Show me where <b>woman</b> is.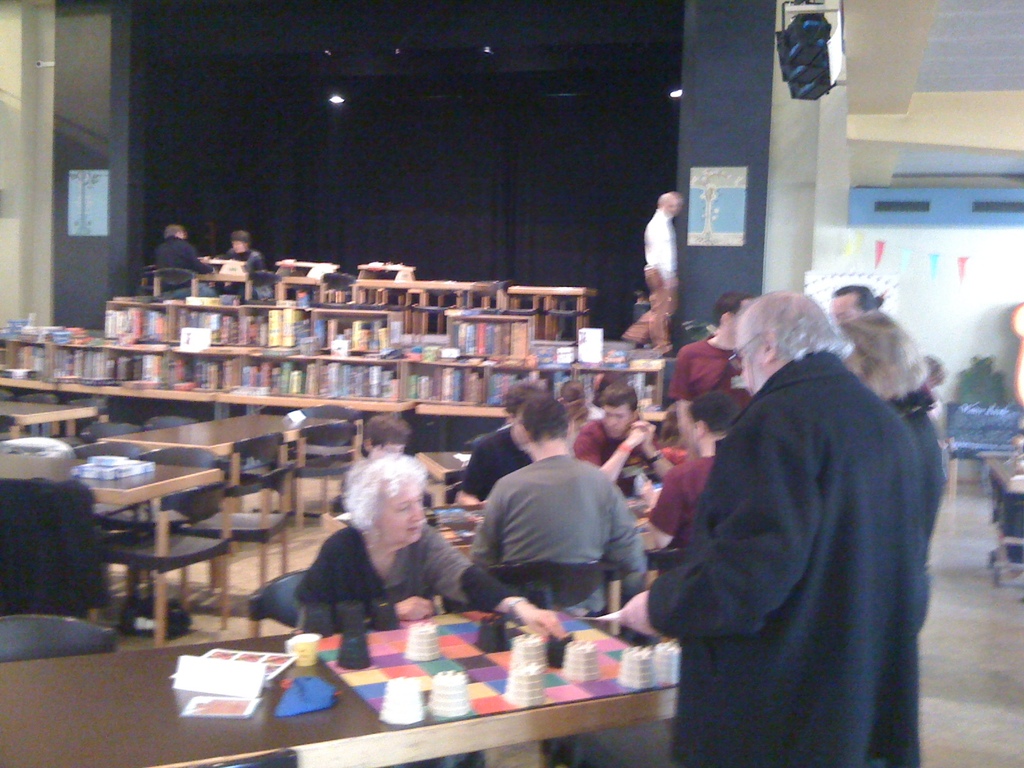
<b>woman</b> is at (296, 453, 563, 624).
